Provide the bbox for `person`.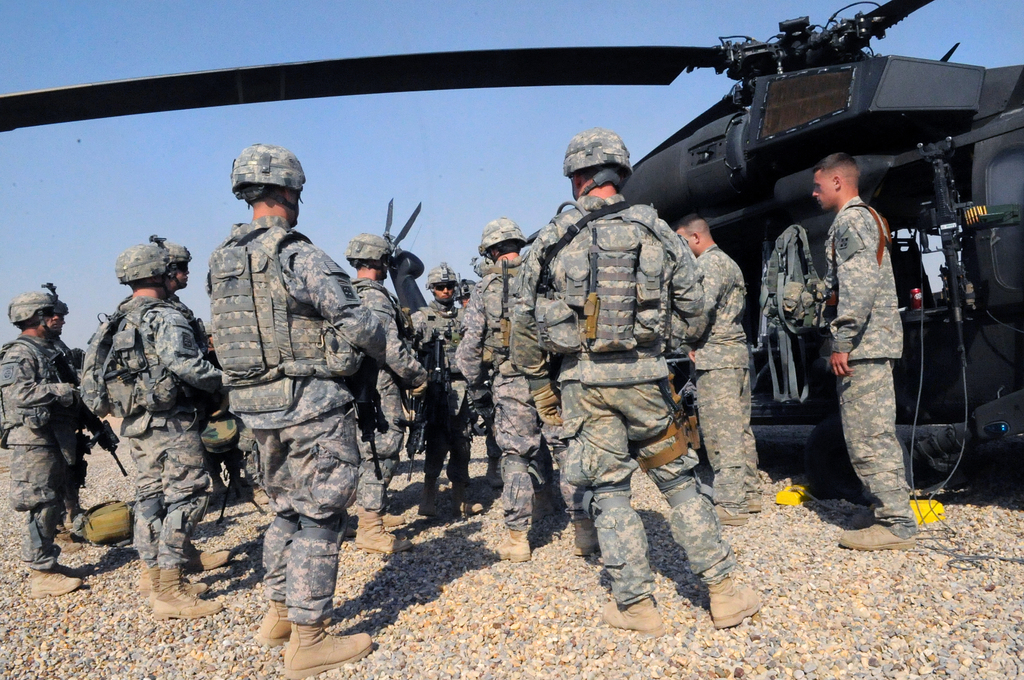
BBox(404, 263, 480, 517).
